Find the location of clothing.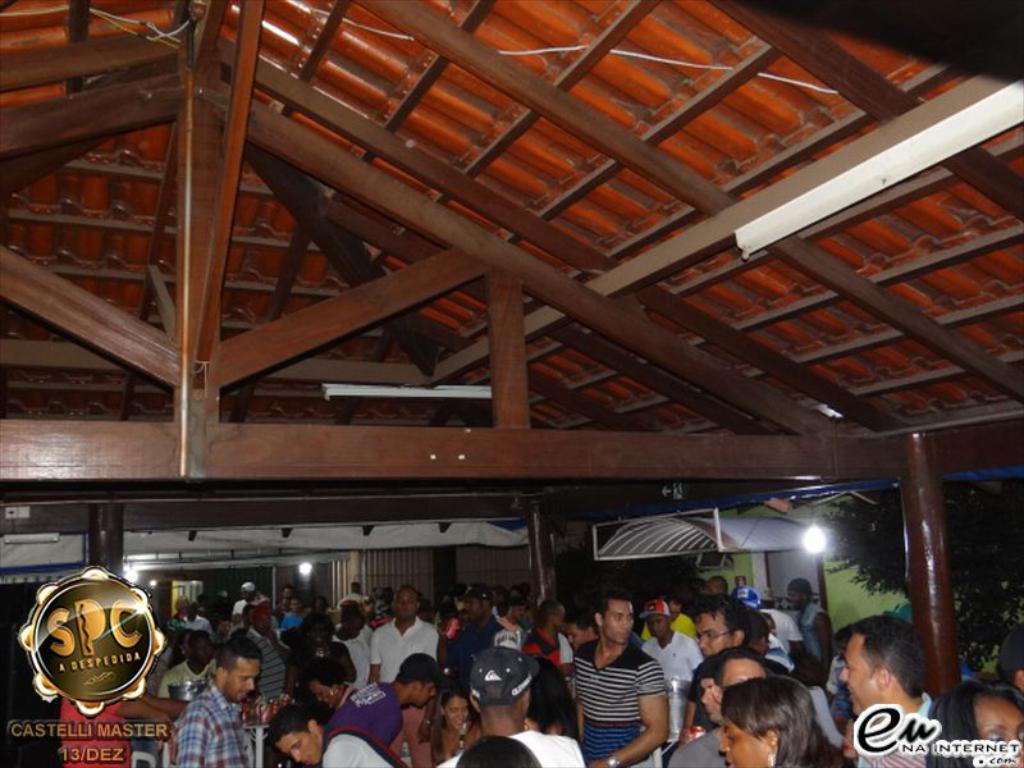
Location: locate(321, 681, 404, 744).
